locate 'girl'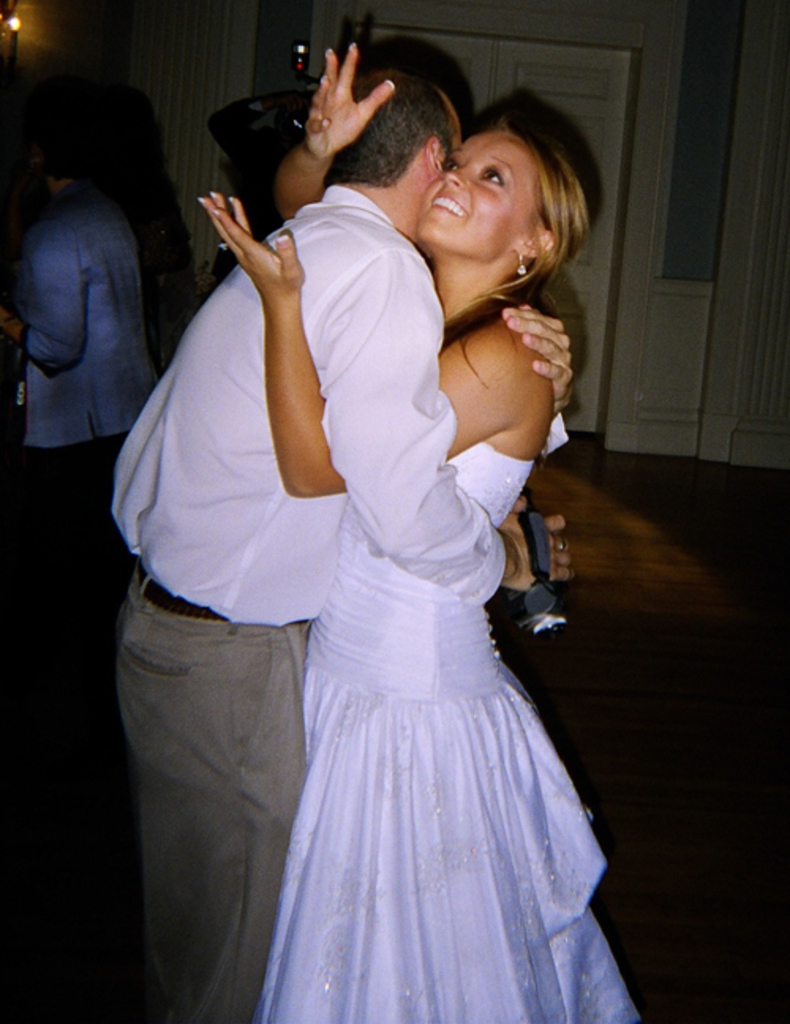
[x1=198, y1=40, x2=637, y2=1022]
